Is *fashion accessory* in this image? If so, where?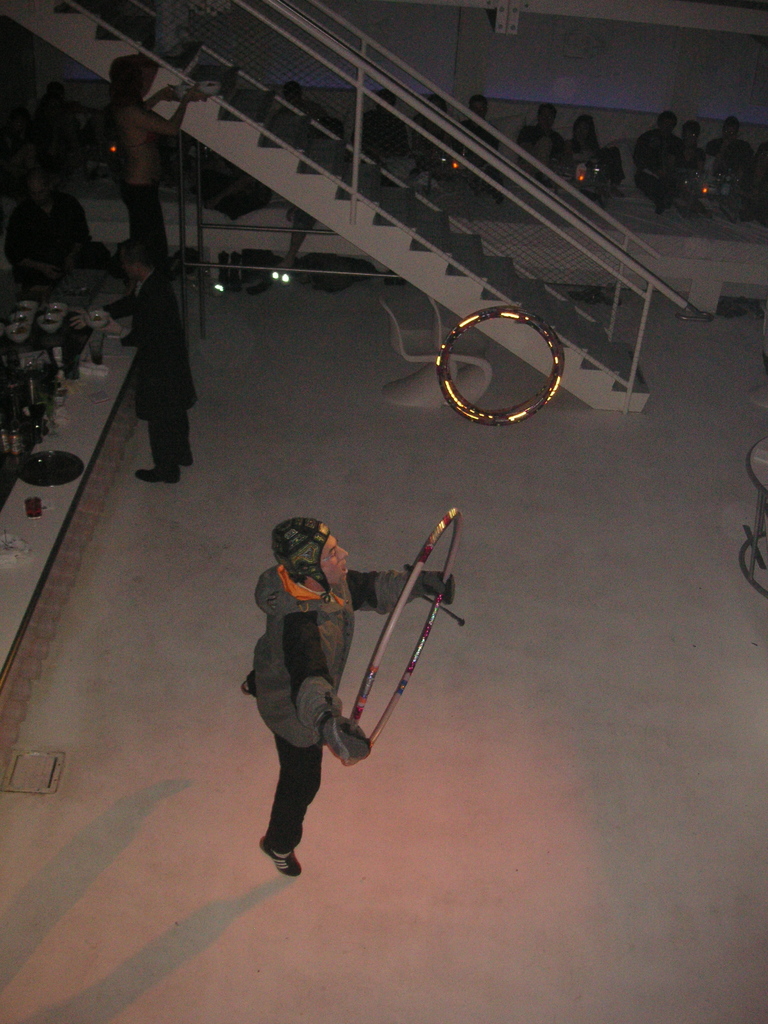
Yes, at 132:461:179:483.
